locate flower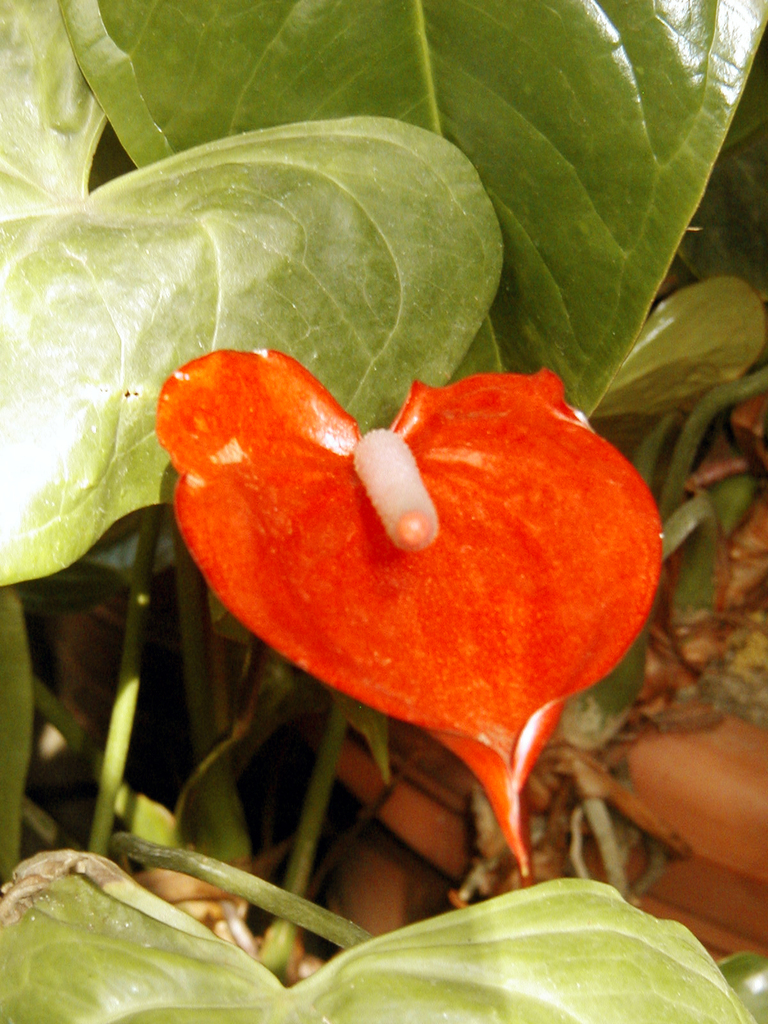
box=[150, 308, 660, 814]
